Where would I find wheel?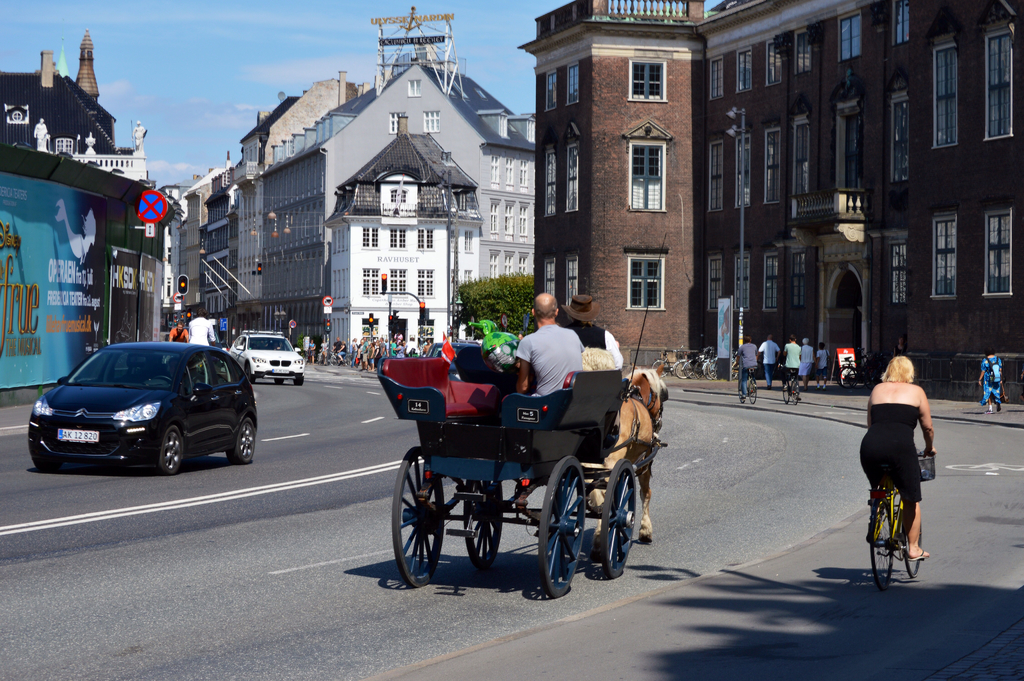
At 456:468:502:573.
